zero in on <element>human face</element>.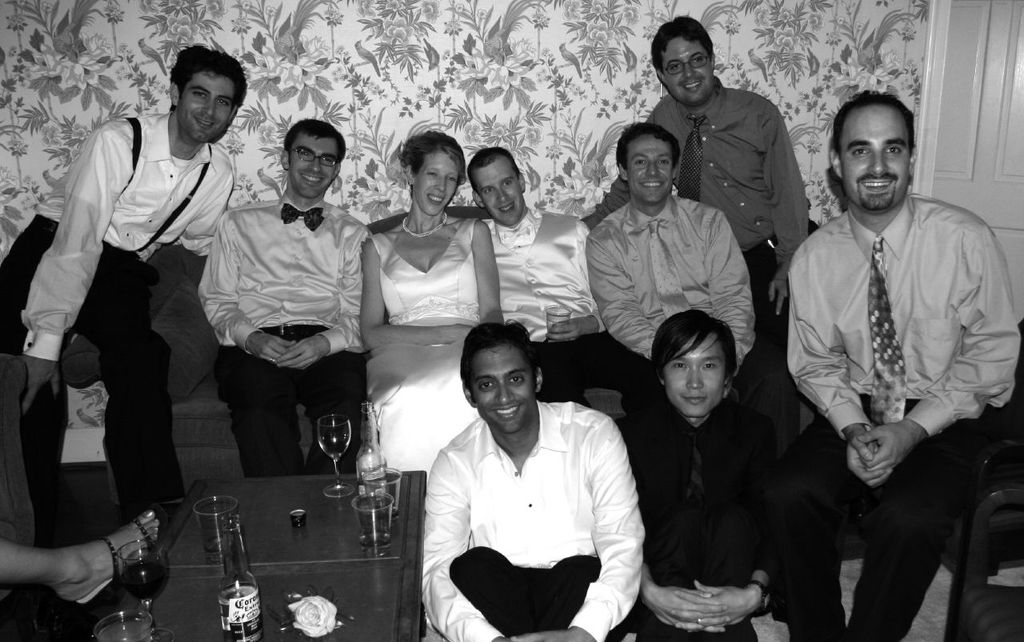
Zeroed in: bbox=(476, 163, 521, 225).
